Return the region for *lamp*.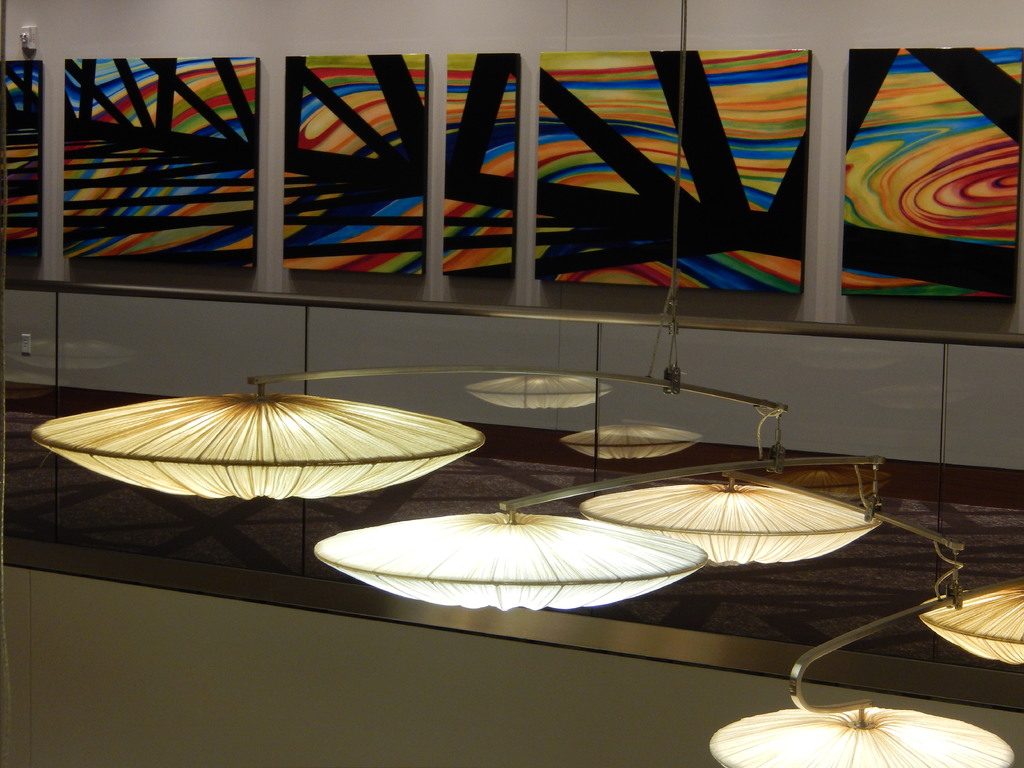
bbox(315, 507, 710, 611).
